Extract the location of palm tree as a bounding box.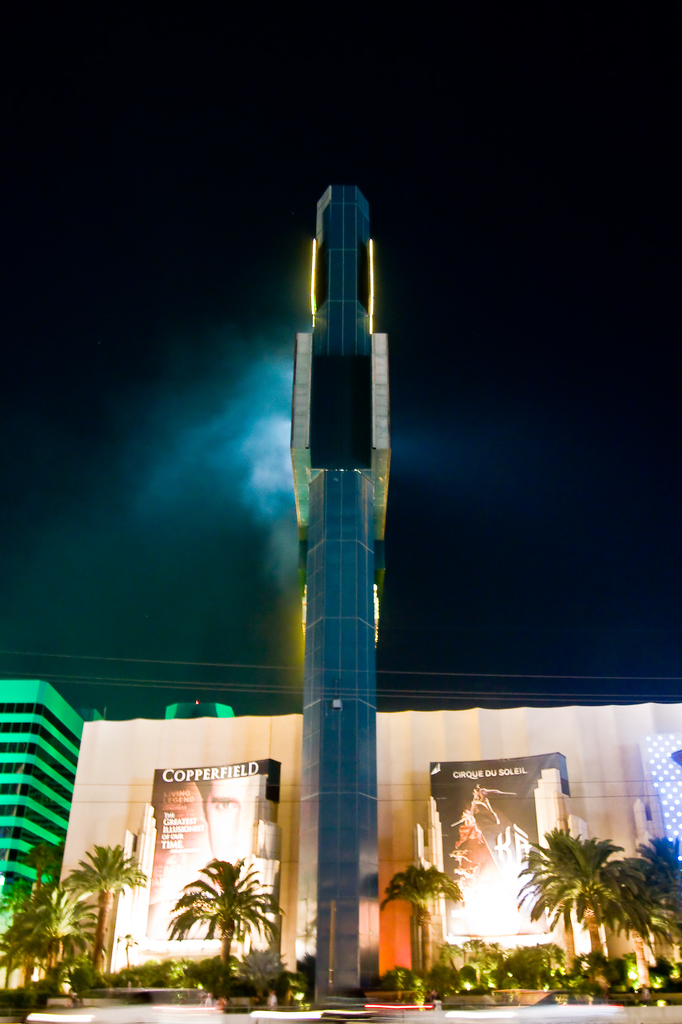
bbox=[54, 835, 154, 973].
